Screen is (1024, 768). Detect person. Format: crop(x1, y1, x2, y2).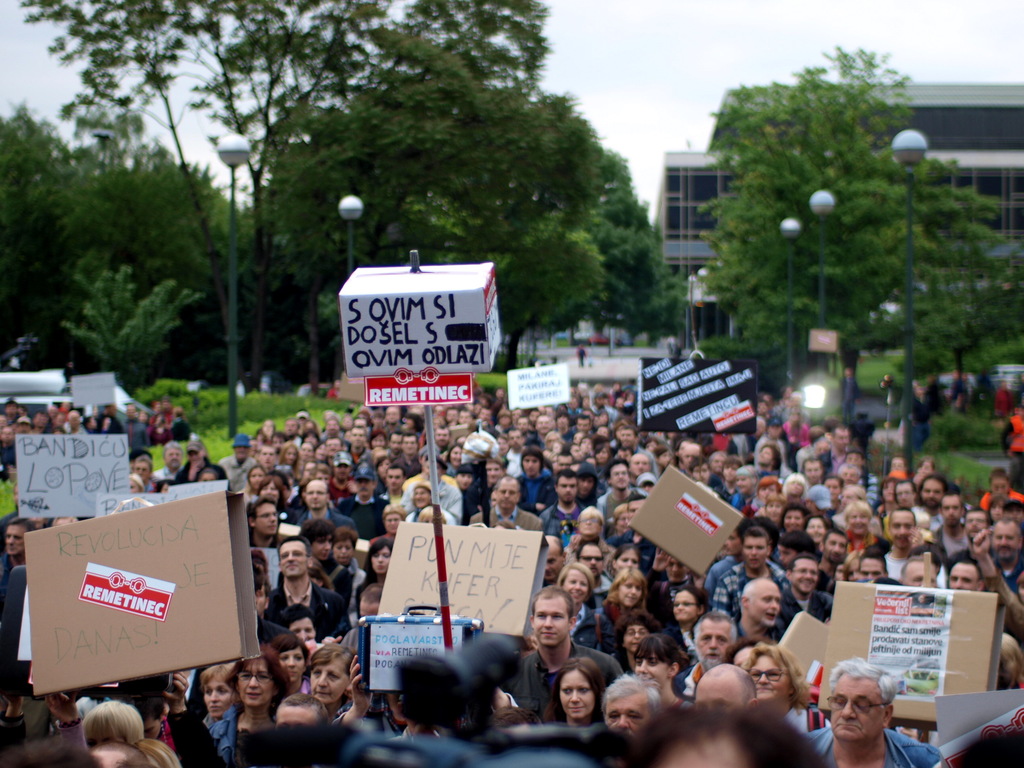
crop(569, 543, 607, 584).
